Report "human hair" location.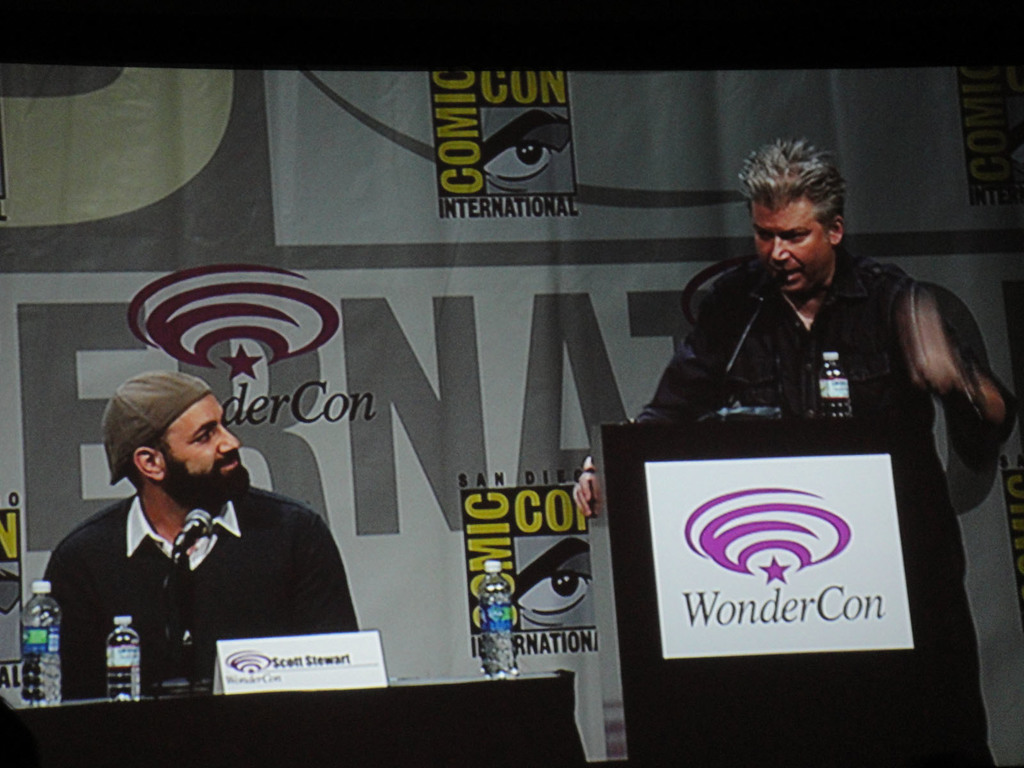
Report: [128, 431, 170, 479].
